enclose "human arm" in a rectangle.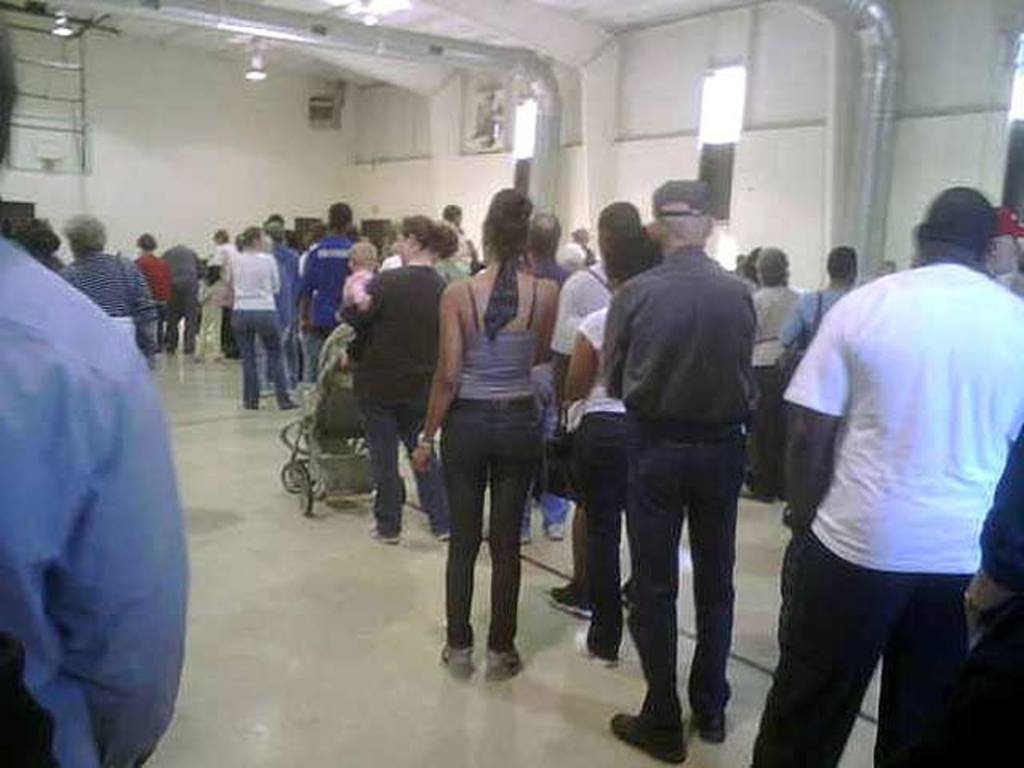
BBox(195, 251, 216, 283).
